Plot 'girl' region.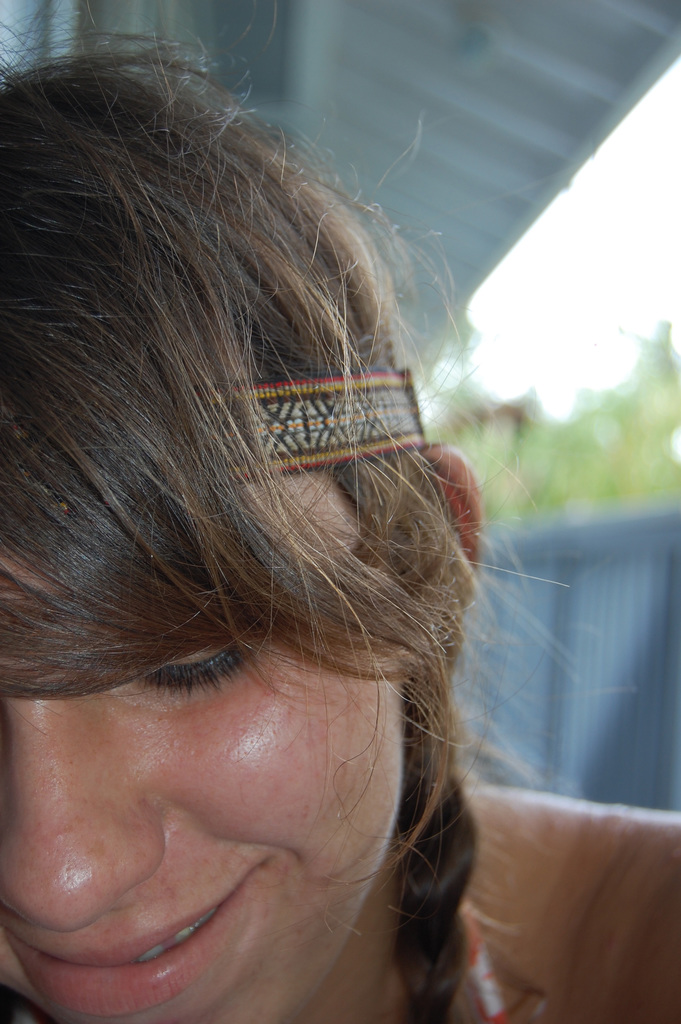
Plotted at left=0, top=4, right=680, bottom=1023.
